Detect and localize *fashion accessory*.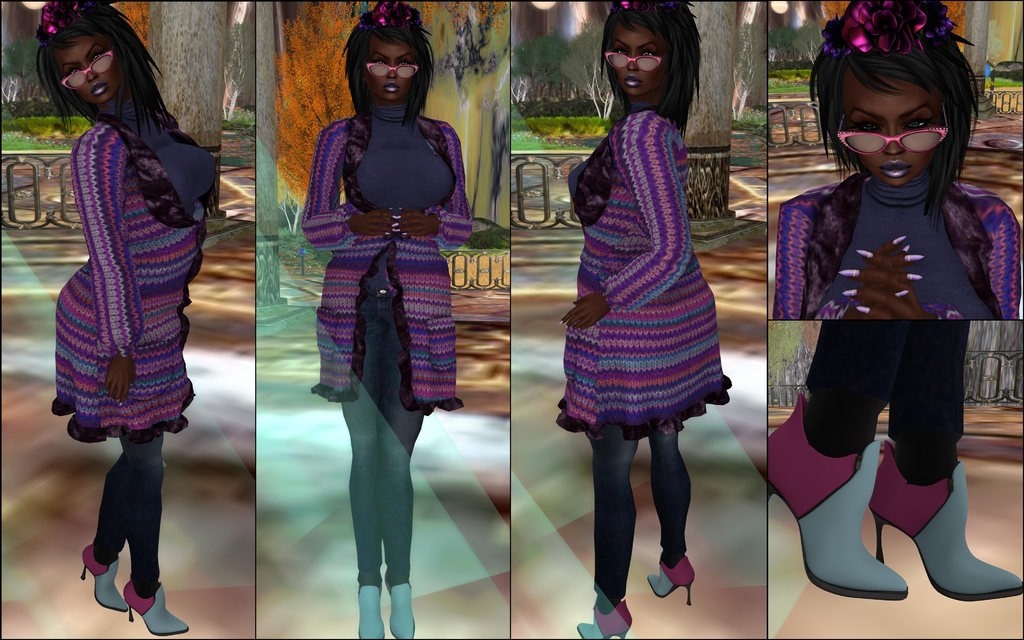
Localized at select_region(358, 586, 383, 639).
